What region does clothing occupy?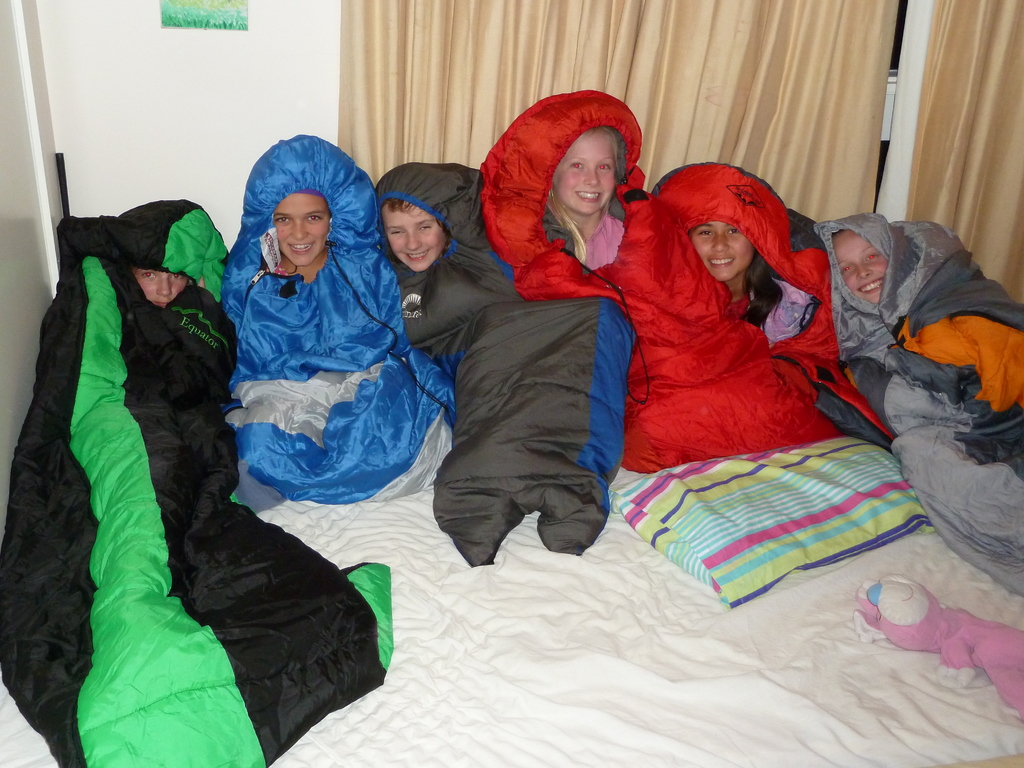
<box>0,198,390,767</box>.
